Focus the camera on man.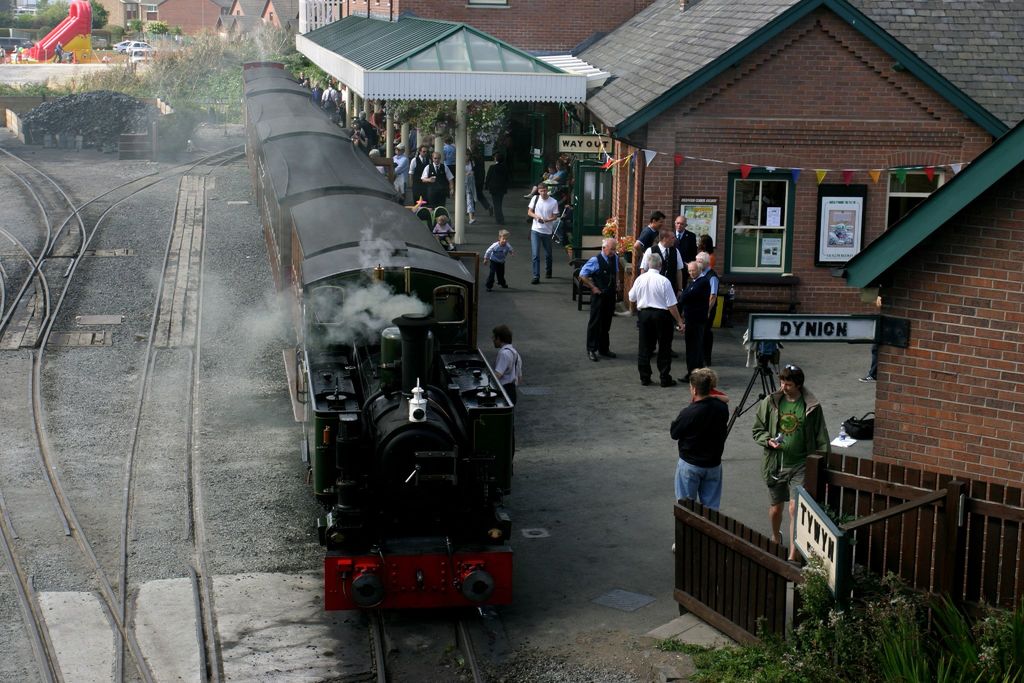
Focus region: 676, 206, 698, 264.
